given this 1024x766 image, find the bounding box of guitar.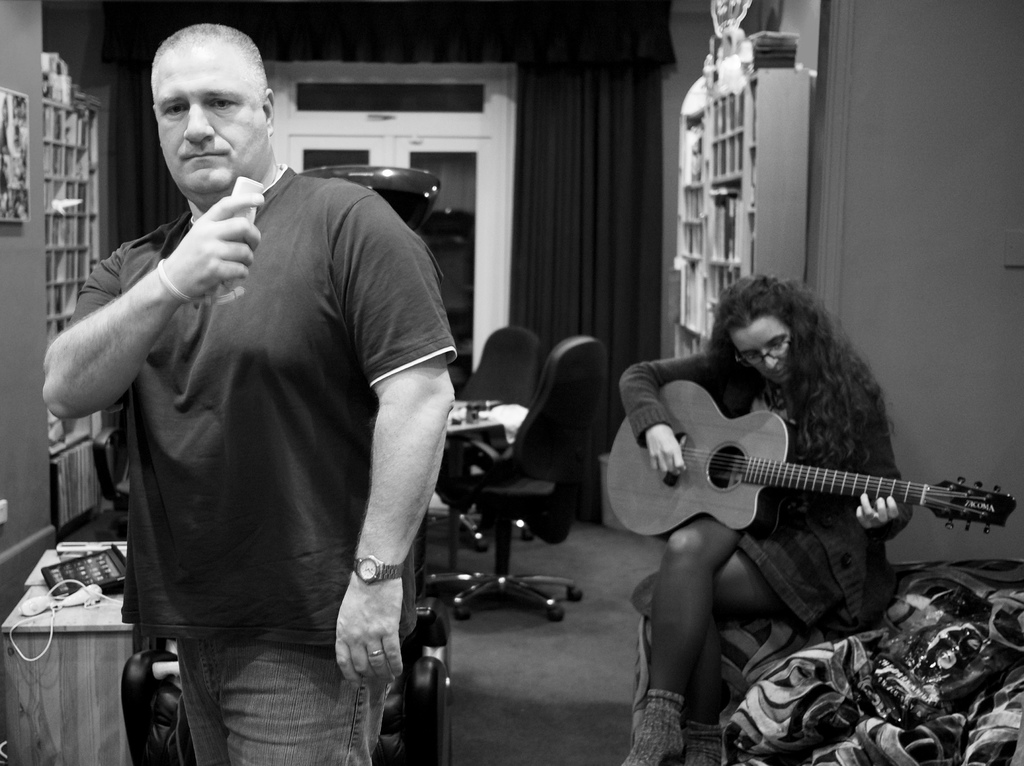
box=[605, 379, 1015, 542].
